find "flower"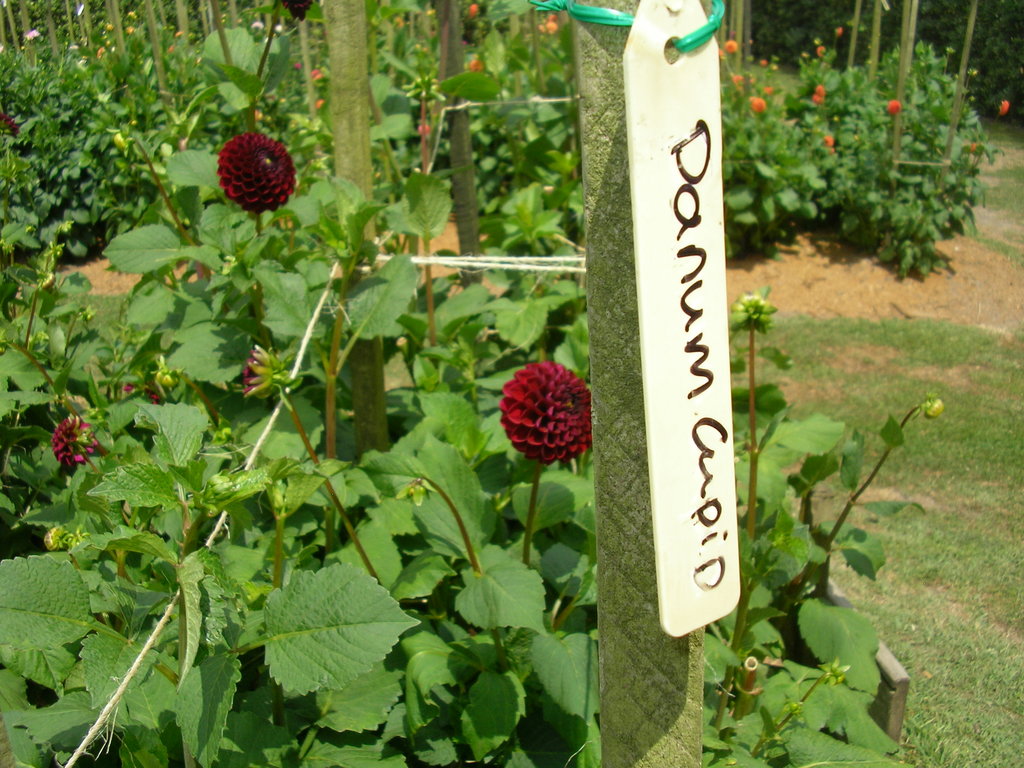
x1=51 y1=419 x2=98 y2=466
